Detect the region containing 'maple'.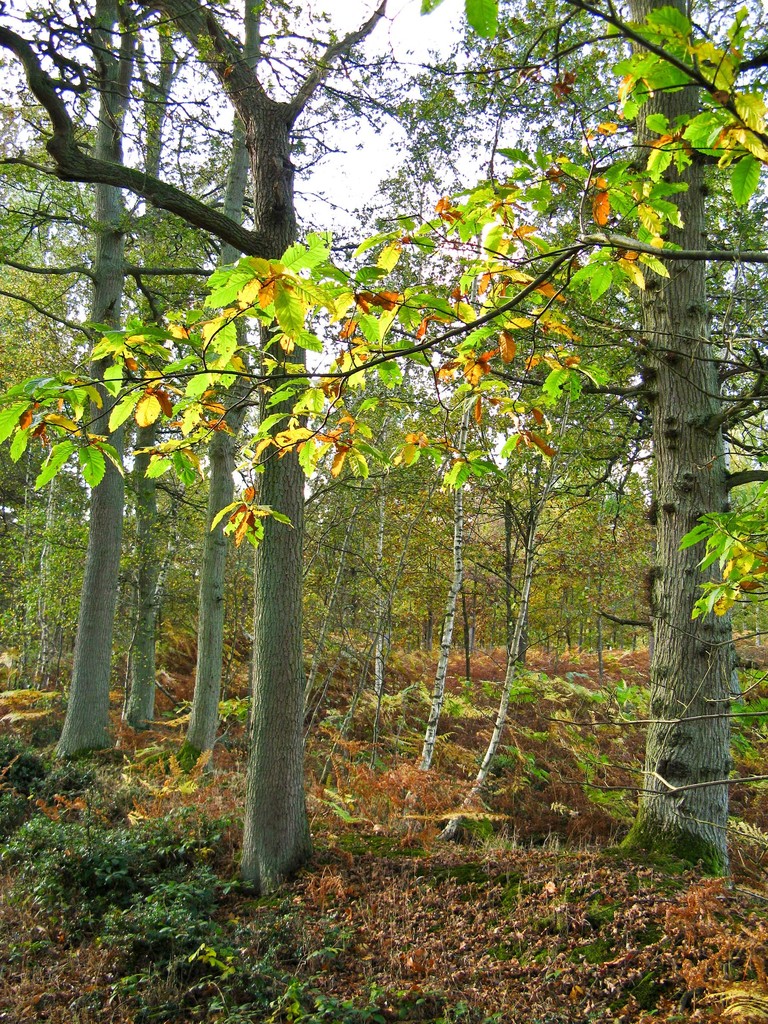
<box>129,3,182,743</box>.
